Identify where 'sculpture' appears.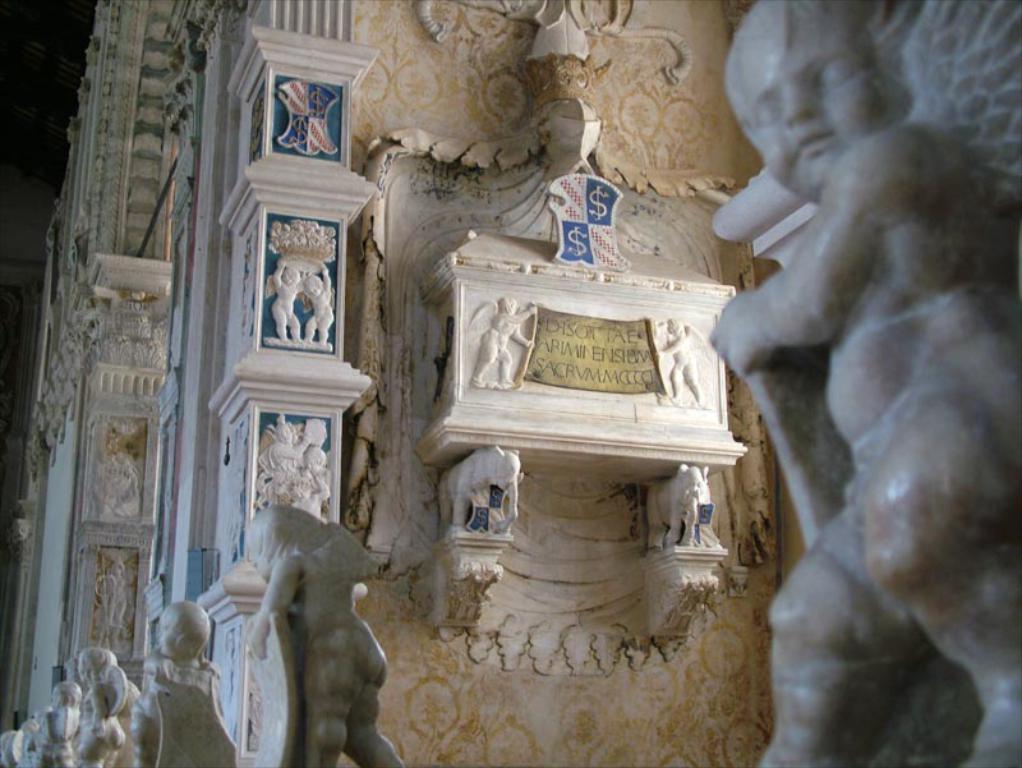
Appears at [left=699, top=33, right=1016, bottom=753].
